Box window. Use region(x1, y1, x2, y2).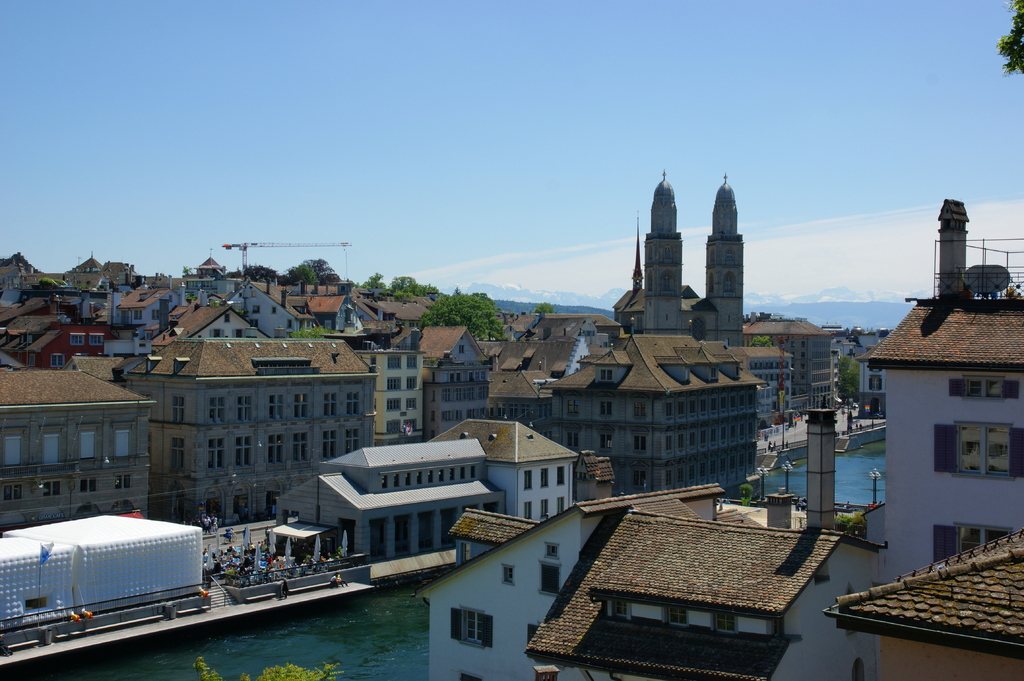
region(677, 399, 688, 419).
